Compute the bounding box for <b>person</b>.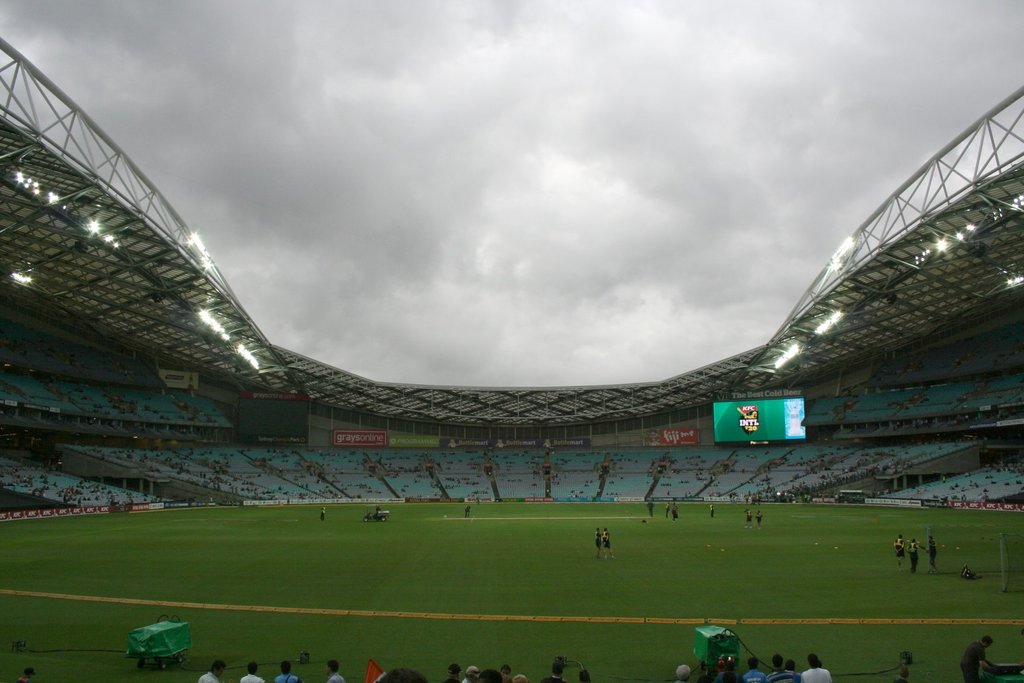
(x1=743, y1=507, x2=755, y2=529).
